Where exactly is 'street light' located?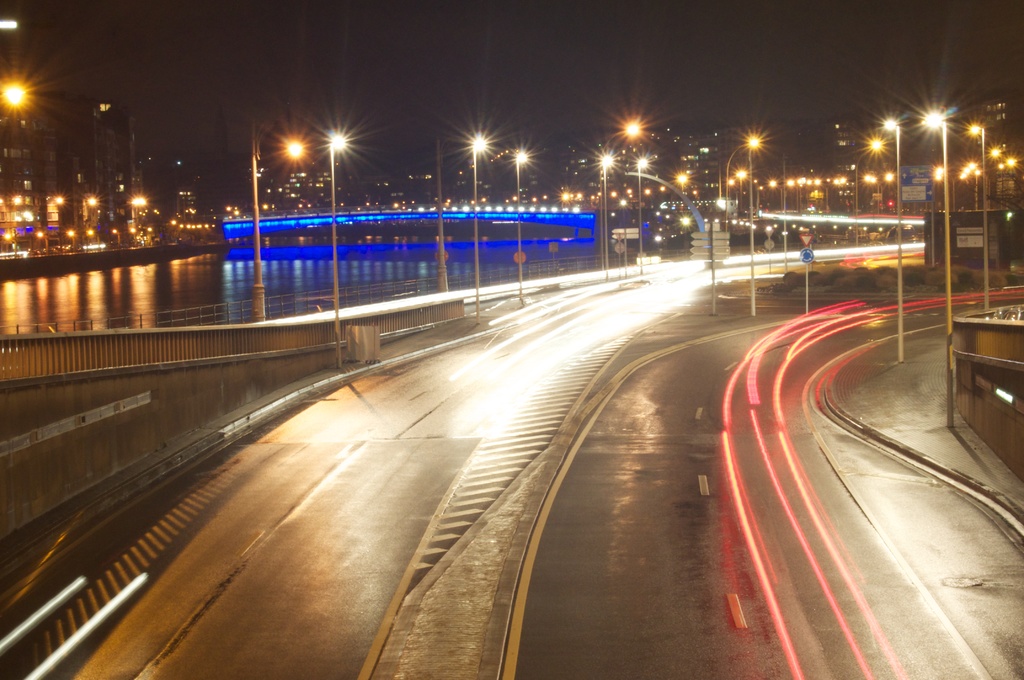
Its bounding box is {"left": 917, "top": 101, "right": 955, "bottom": 428}.
